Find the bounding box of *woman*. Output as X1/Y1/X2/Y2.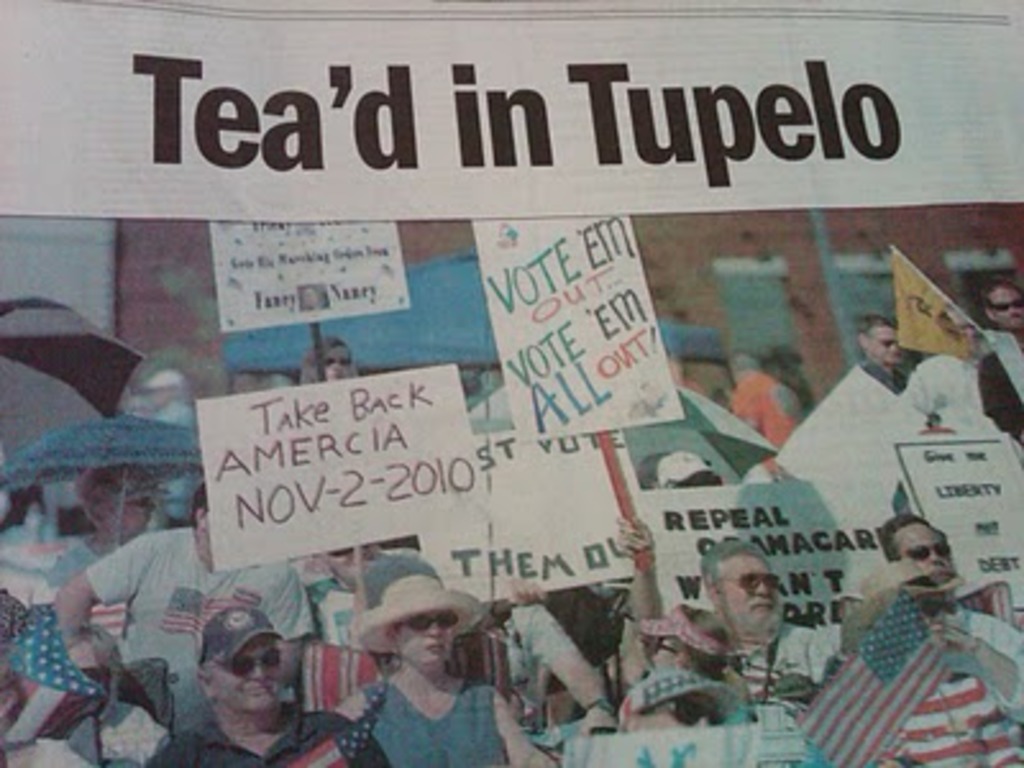
614/668/724/737.
